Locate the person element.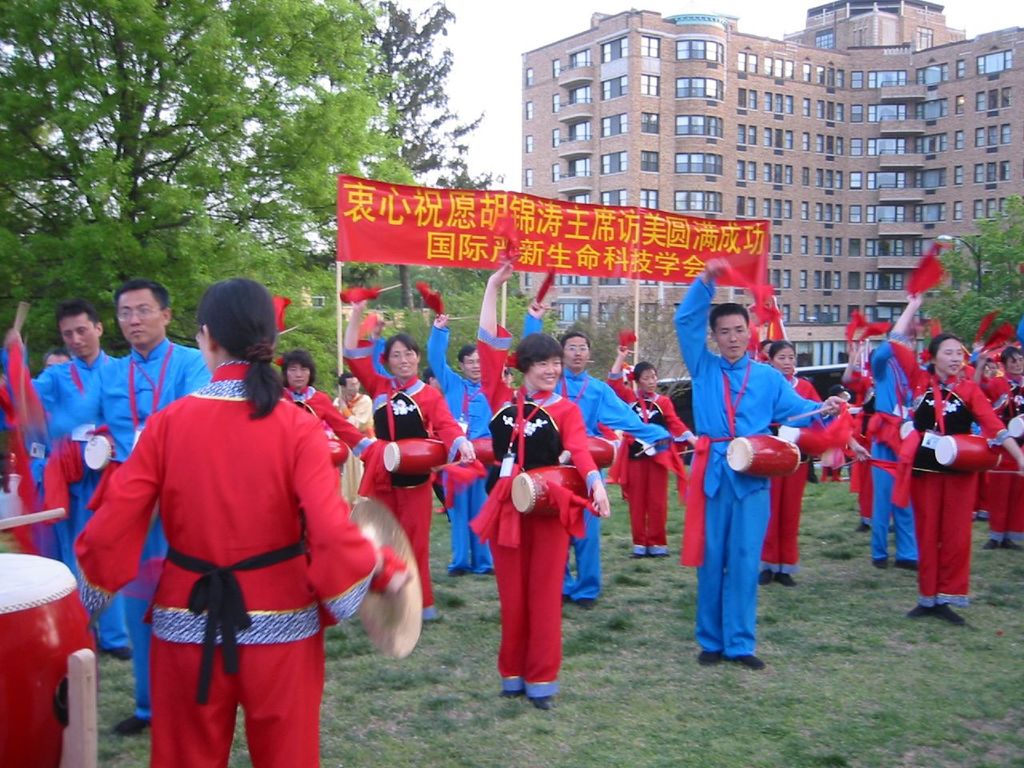
Element bbox: bbox=[91, 273, 361, 751].
